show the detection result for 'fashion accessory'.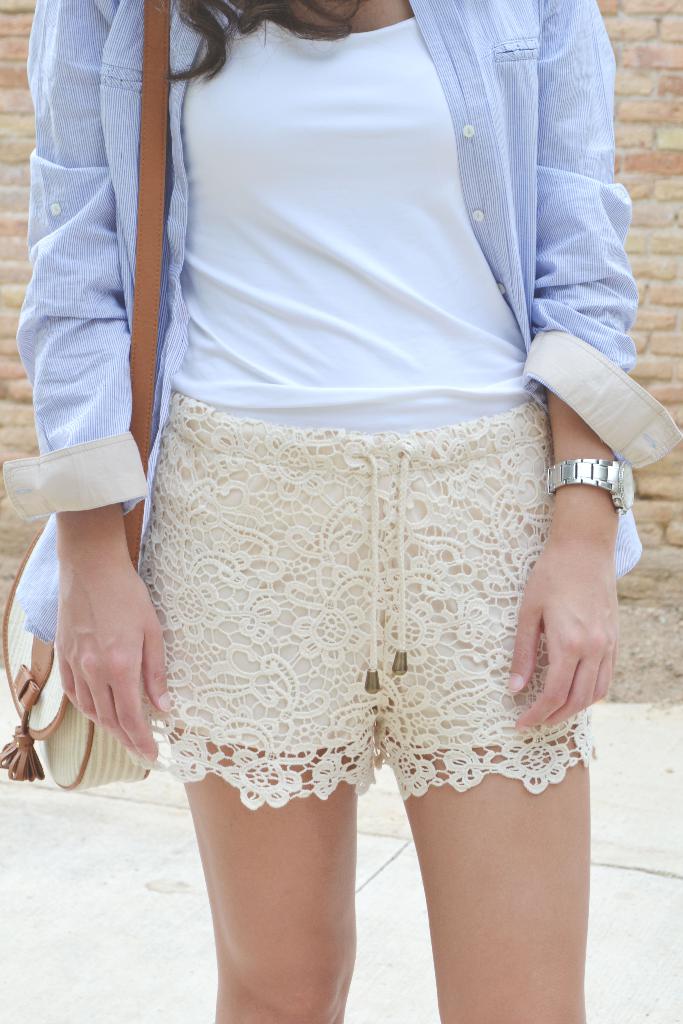
0,0,171,799.
